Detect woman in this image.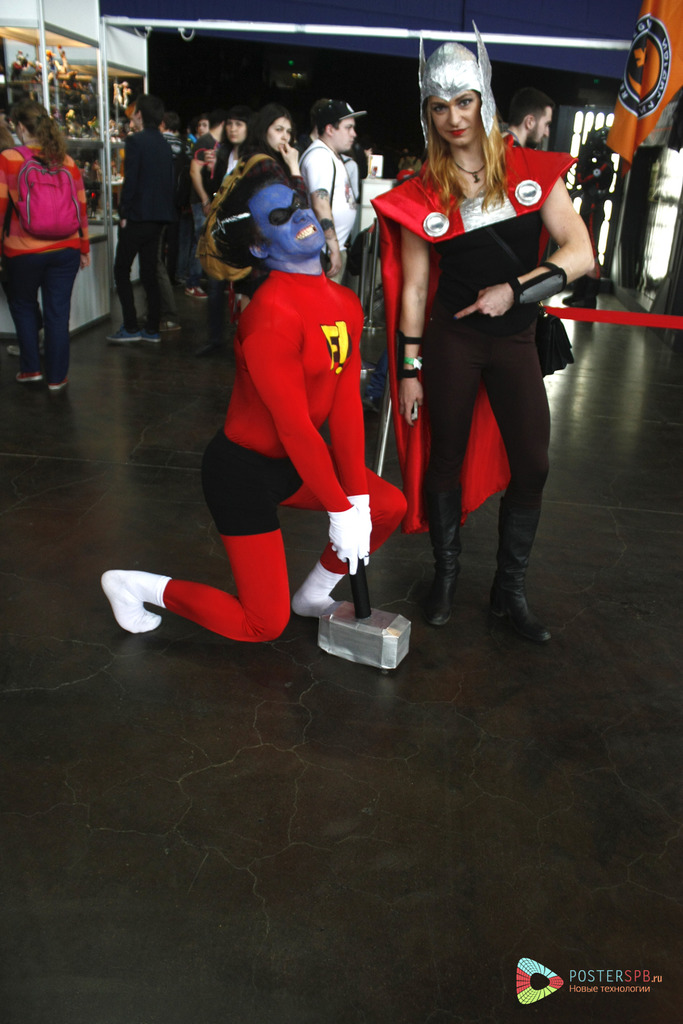
Detection: region(0, 95, 87, 392).
